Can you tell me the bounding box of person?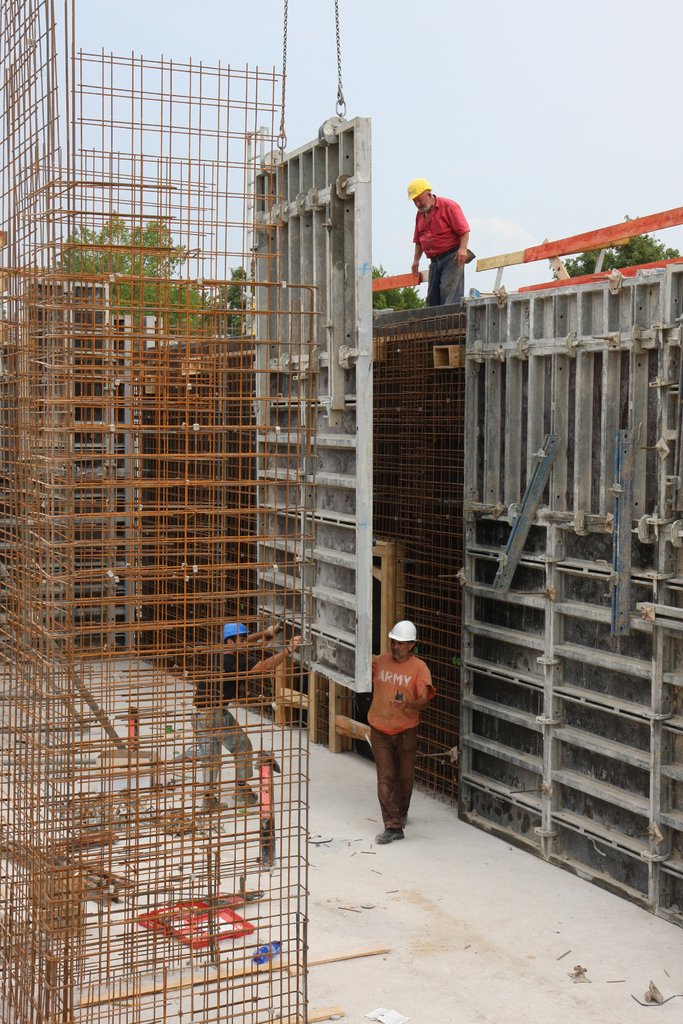
x1=403 y1=173 x2=478 y2=308.
